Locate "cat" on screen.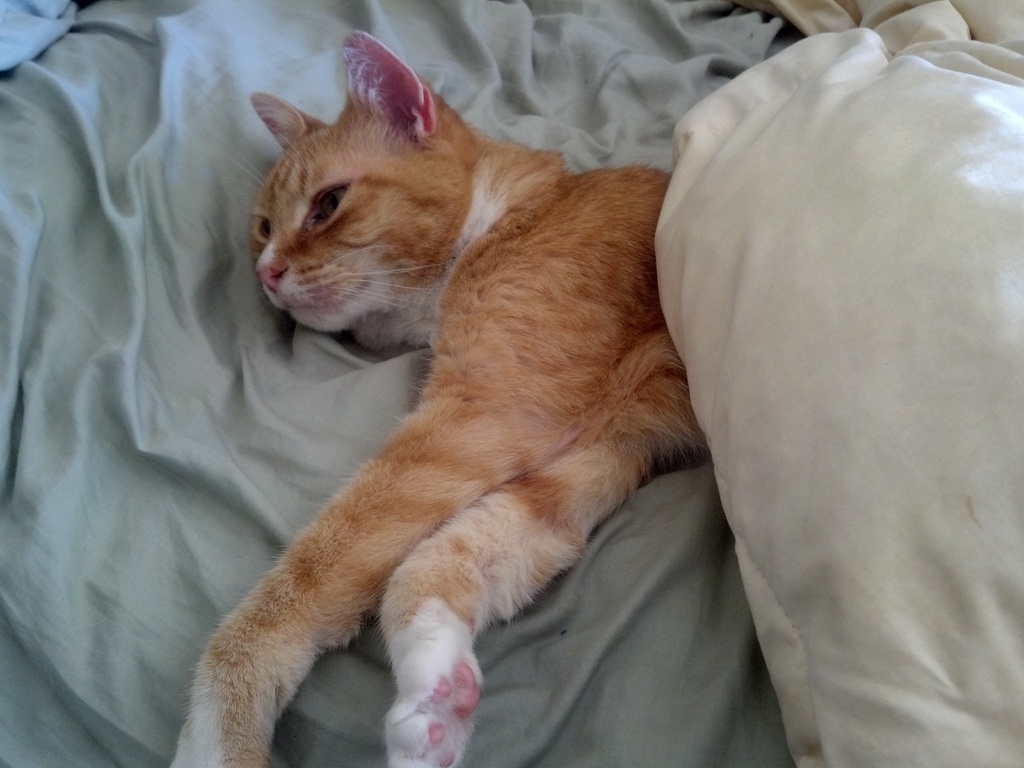
On screen at (161, 26, 708, 767).
